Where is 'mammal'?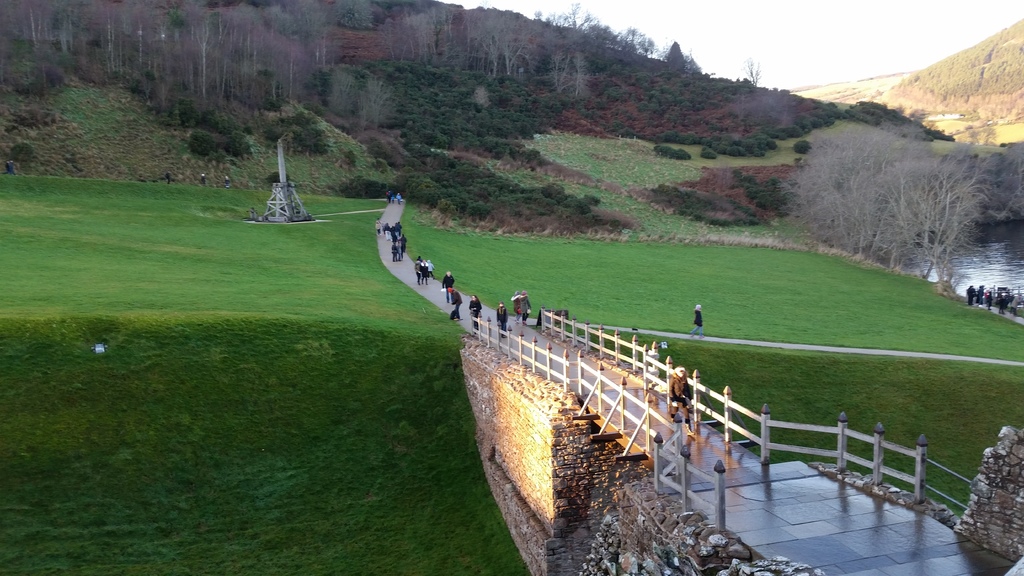
crop(420, 257, 429, 285).
